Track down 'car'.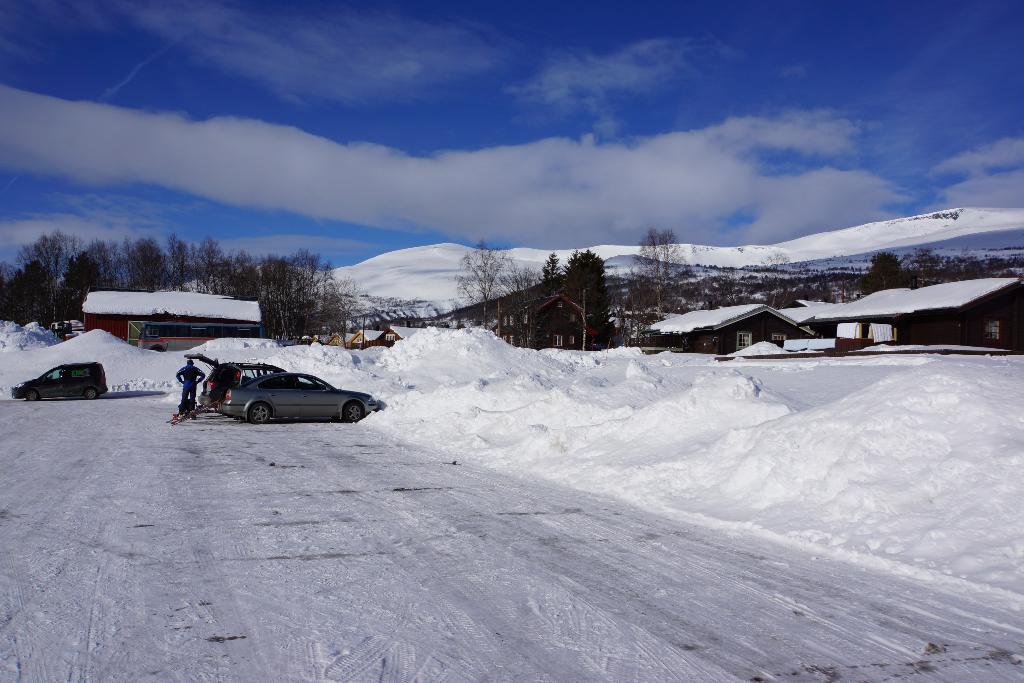
Tracked to region(12, 362, 106, 402).
